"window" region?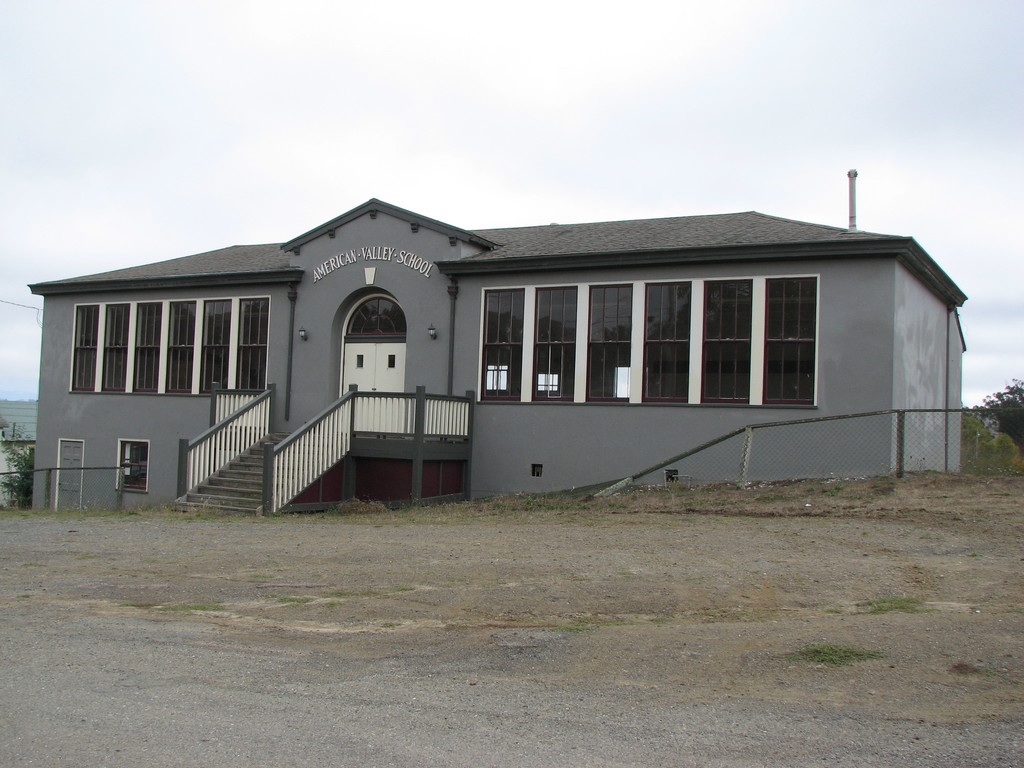
pyautogui.locateOnScreen(118, 436, 150, 487)
